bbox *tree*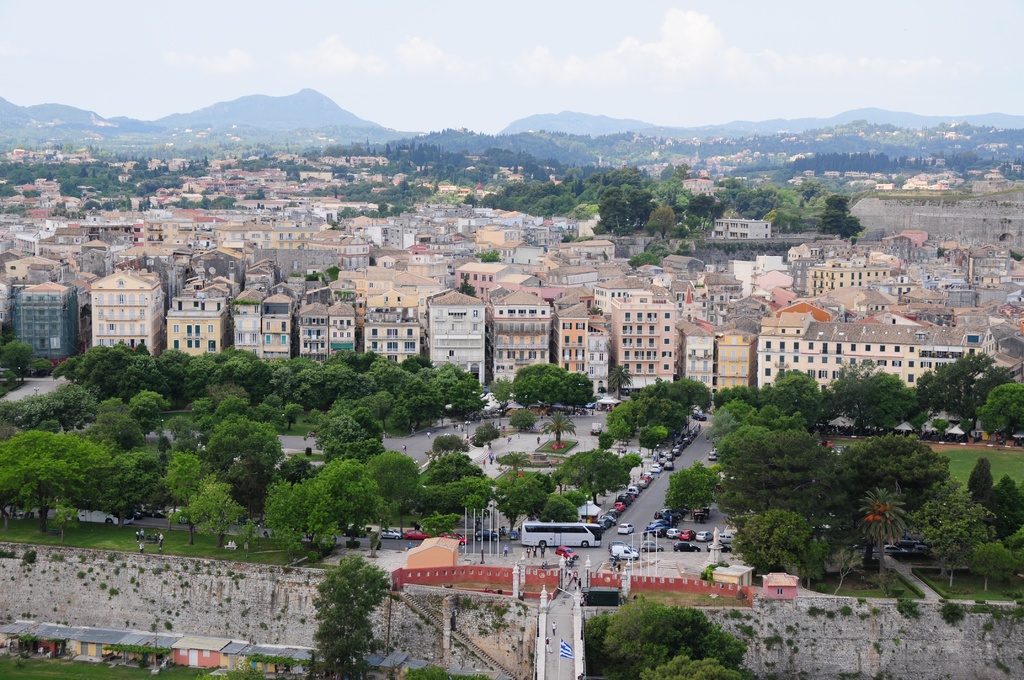
(x1=132, y1=387, x2=168, y2=433)
